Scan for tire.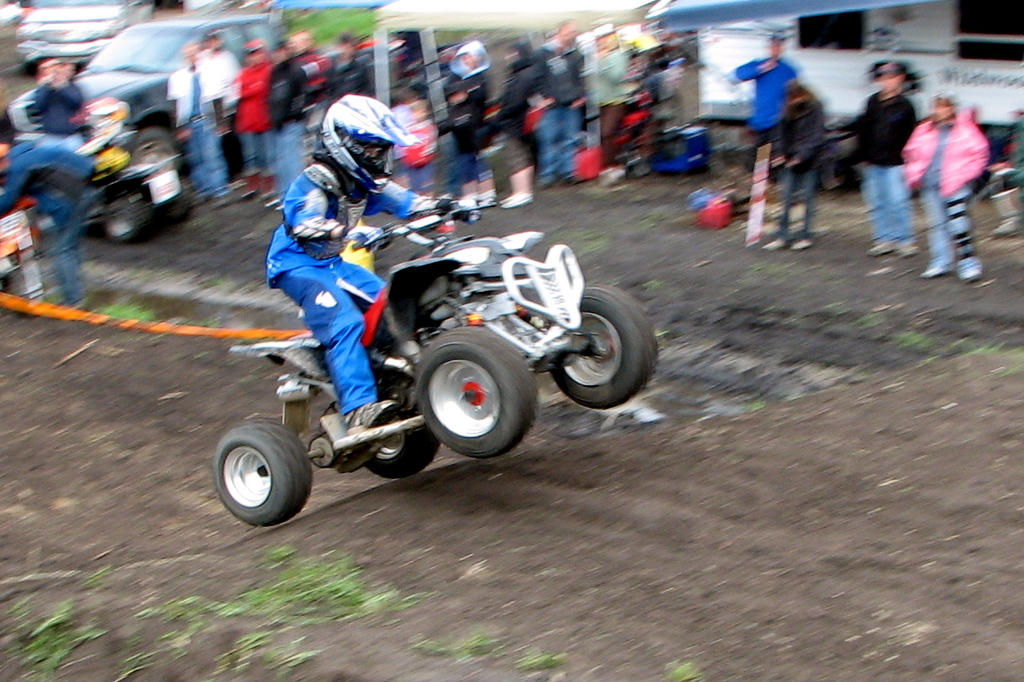
Scan result: [37,187,70,232].
